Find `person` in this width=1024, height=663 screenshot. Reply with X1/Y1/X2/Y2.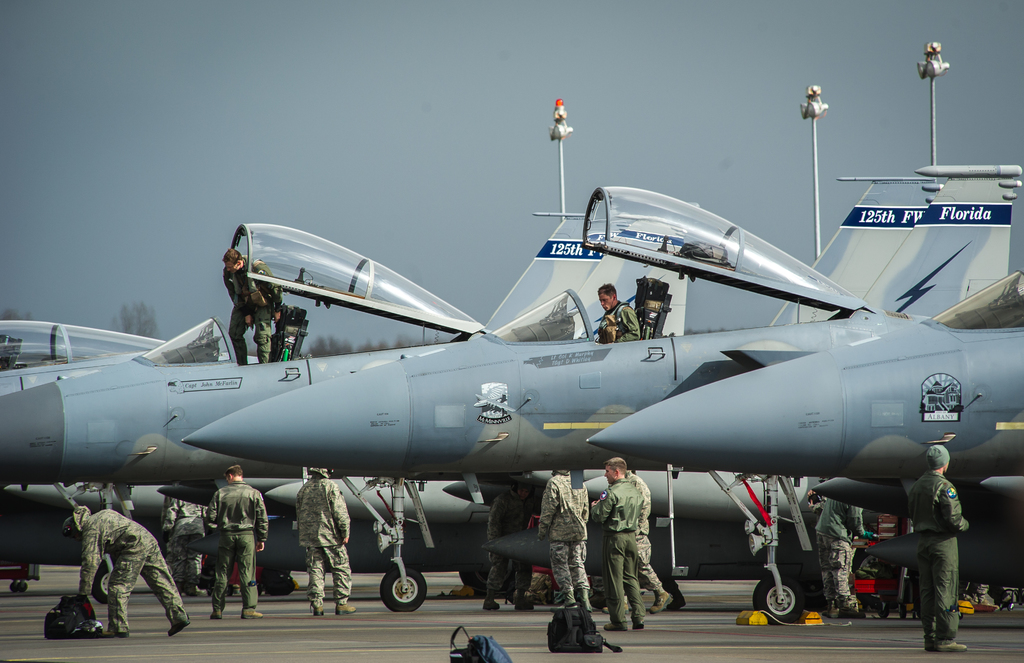
60/502/191/640.
